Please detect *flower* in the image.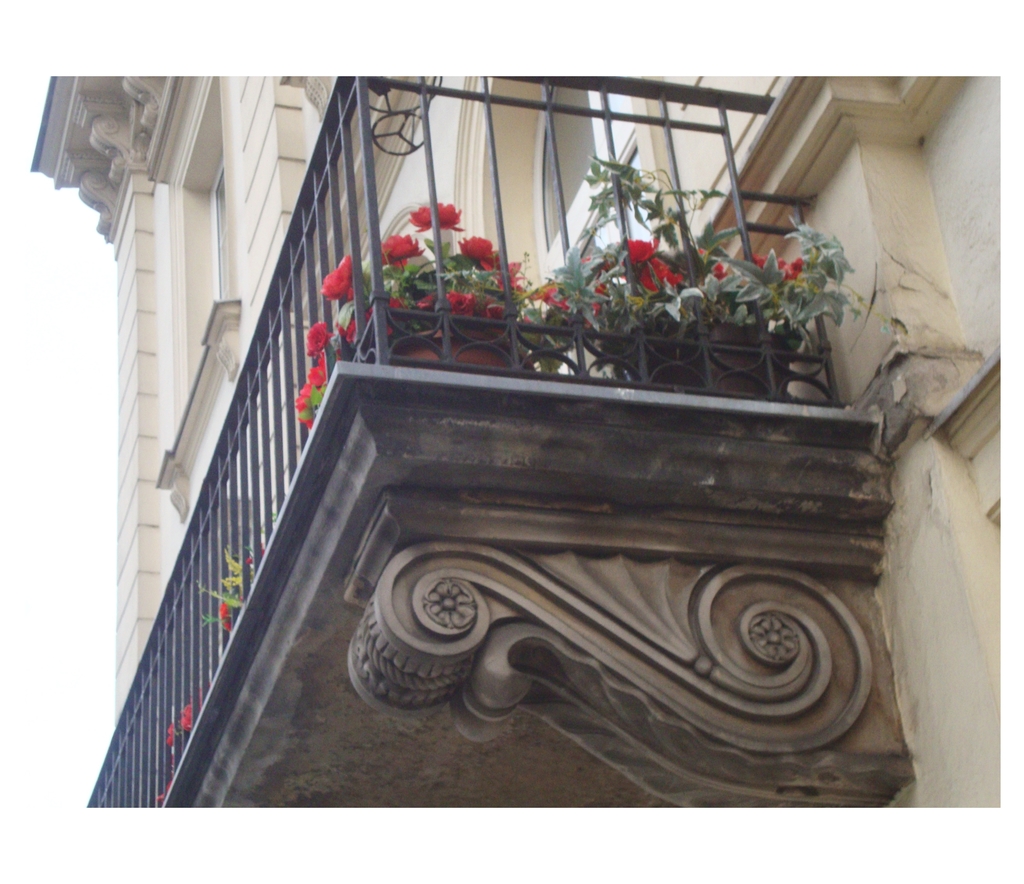
box=[380, 232, 425, 269].
